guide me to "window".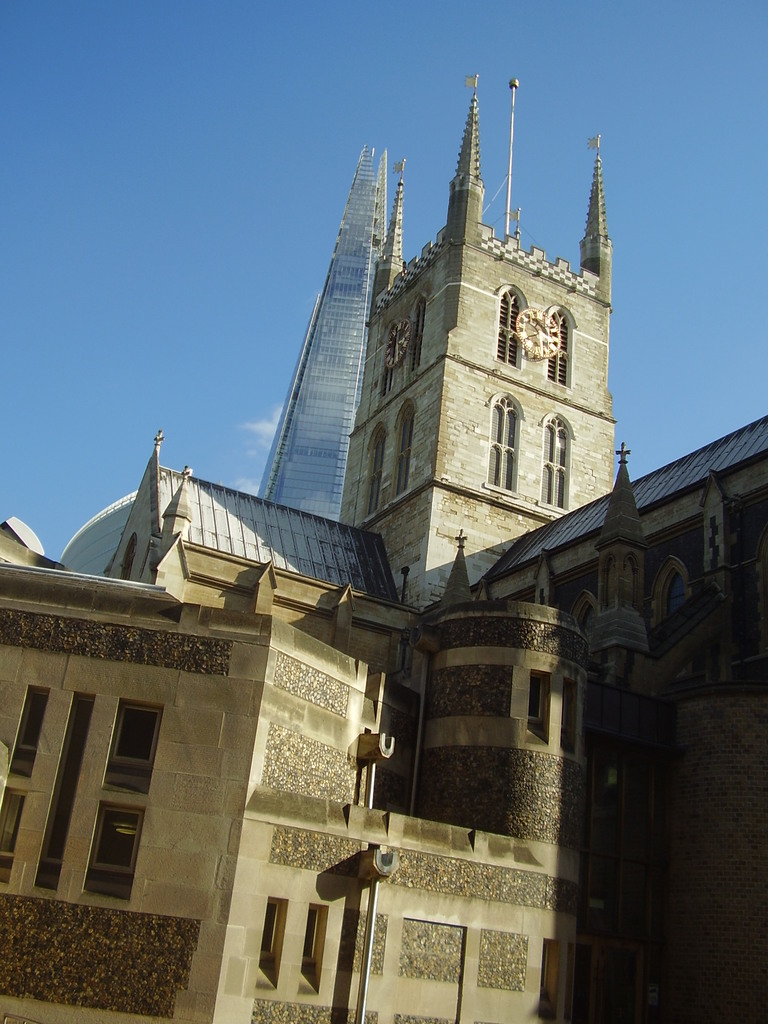
Guidance: pyautogui.locateOnScreen(35, 665, 175, 895).
